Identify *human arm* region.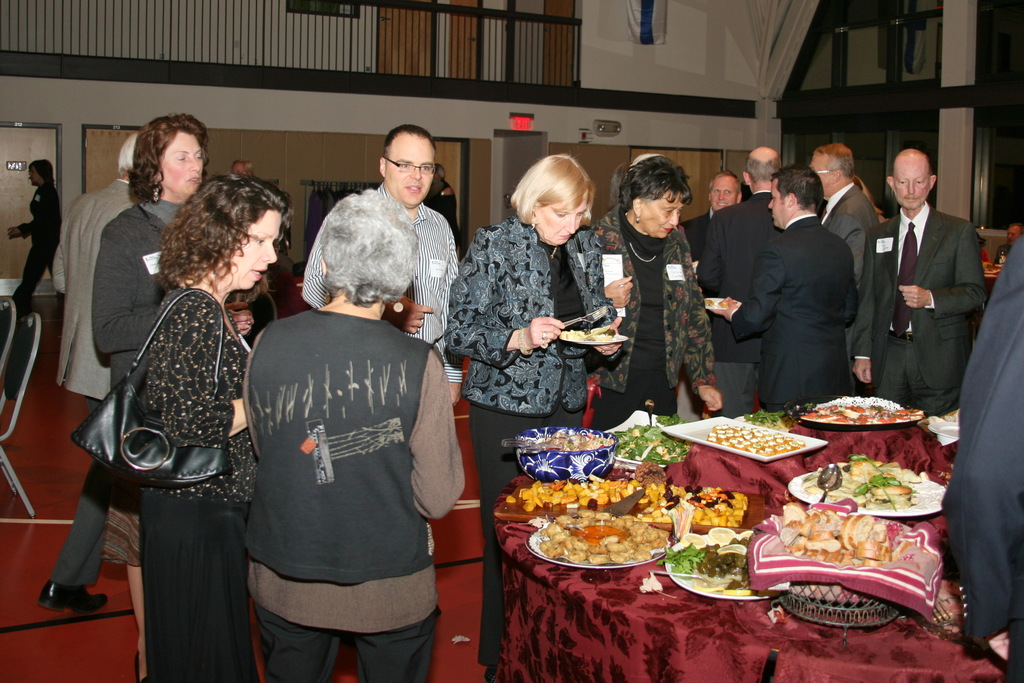
Region: <box>387,325,465,578</box>.
